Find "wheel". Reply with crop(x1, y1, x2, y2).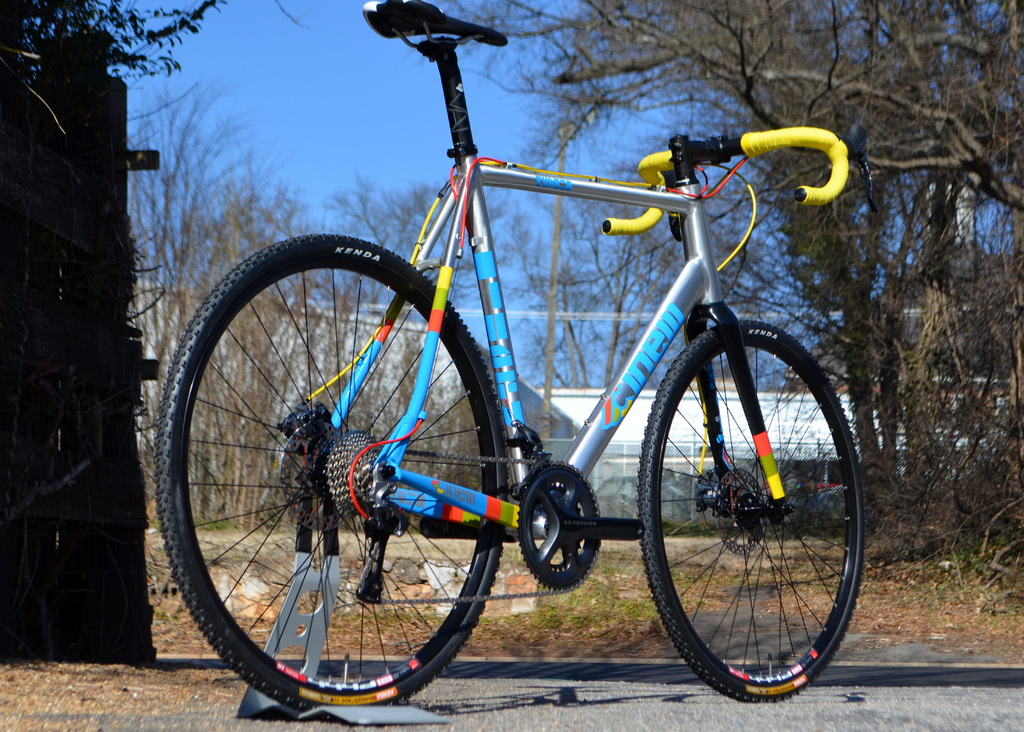
crop(636, 318, 863, 706).
